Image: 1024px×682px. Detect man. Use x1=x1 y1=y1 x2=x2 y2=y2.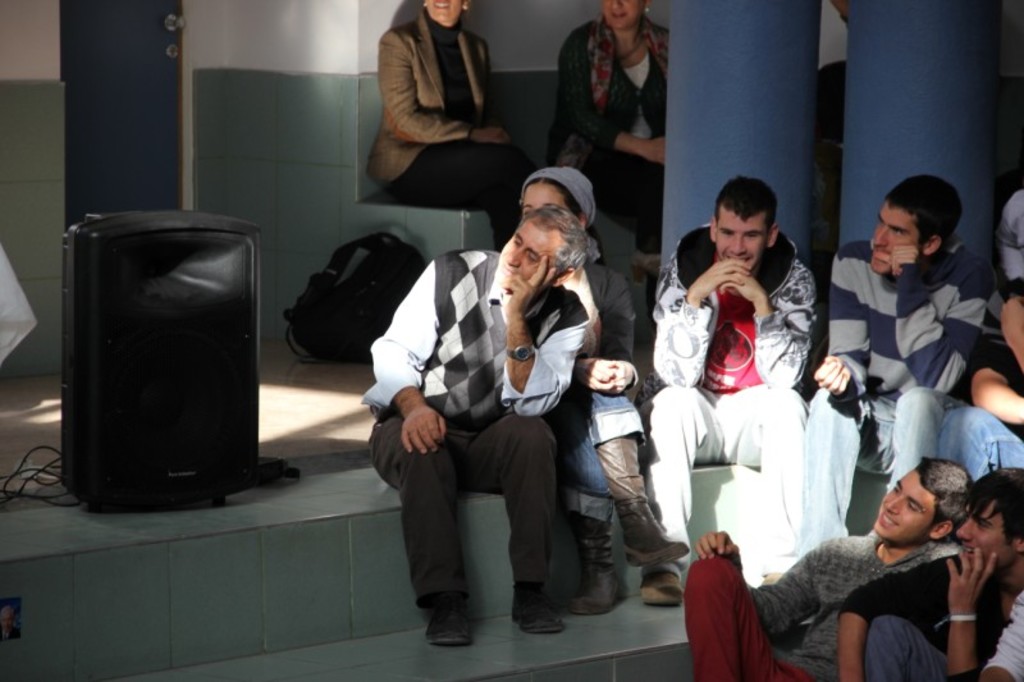
x1=357 y1=205 x2=576 y2=668.
